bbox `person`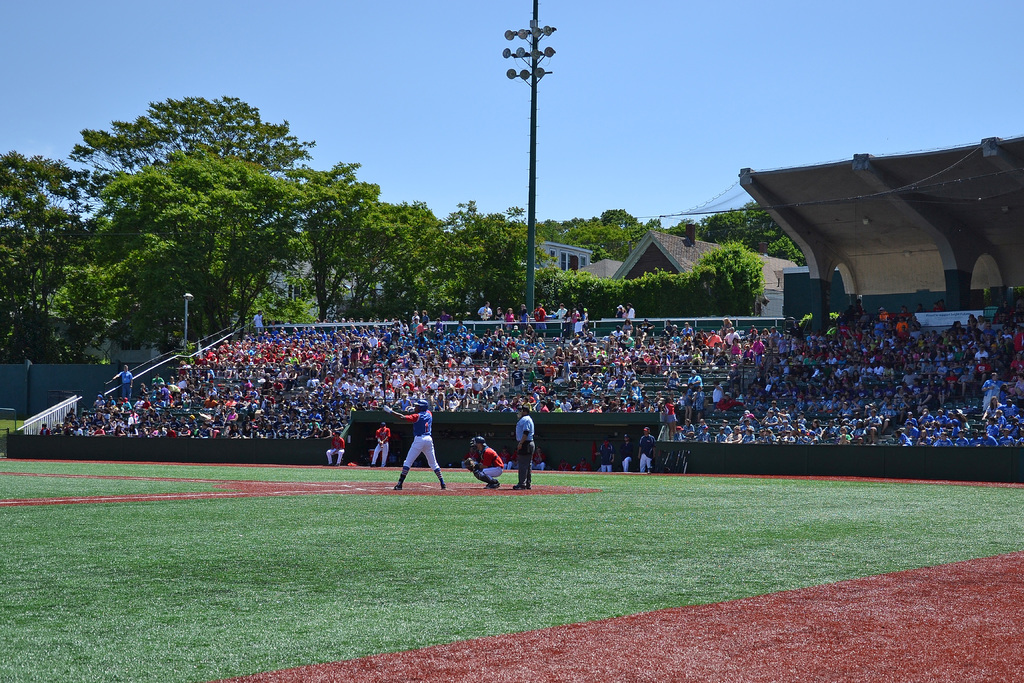
region(411, 311, 419, 322)
